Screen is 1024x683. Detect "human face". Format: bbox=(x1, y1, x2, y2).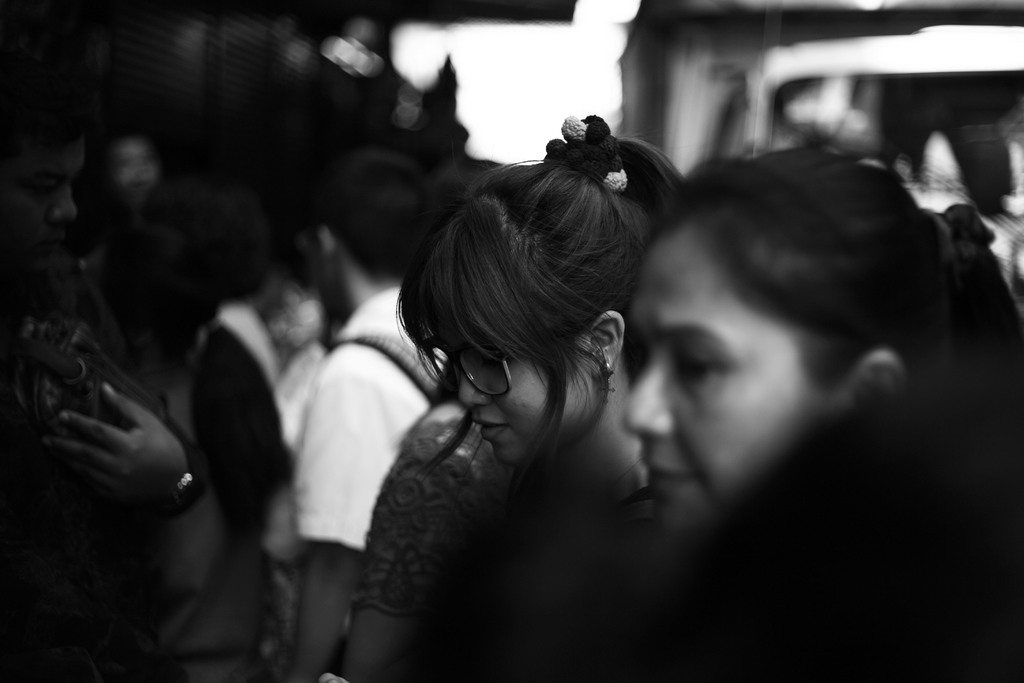
bbox=(445, 341, 596, 467).
